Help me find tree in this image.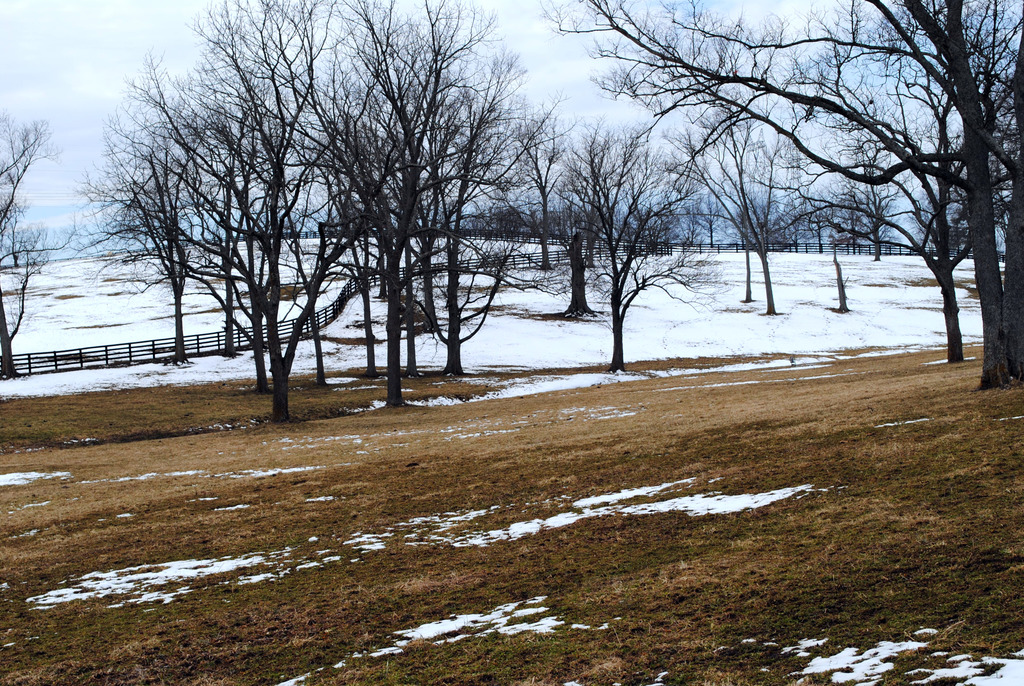
Found it: Rect(507, 138, 627, 317).
